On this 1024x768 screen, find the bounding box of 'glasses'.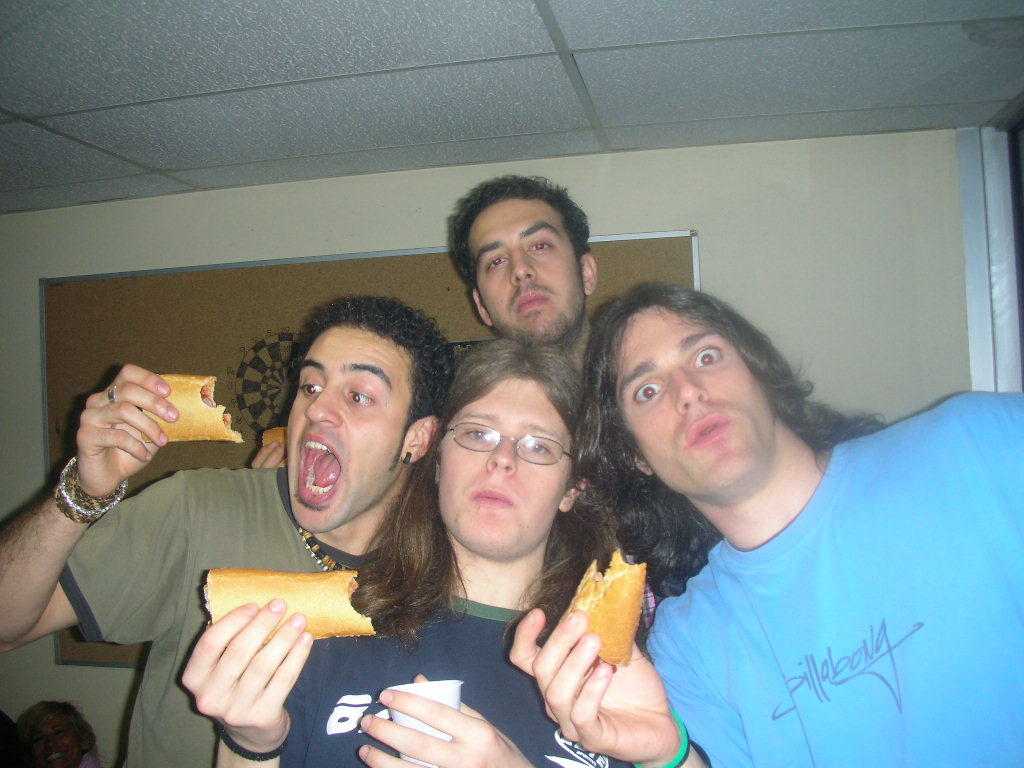
Bounding box: (448,418,585,468).
